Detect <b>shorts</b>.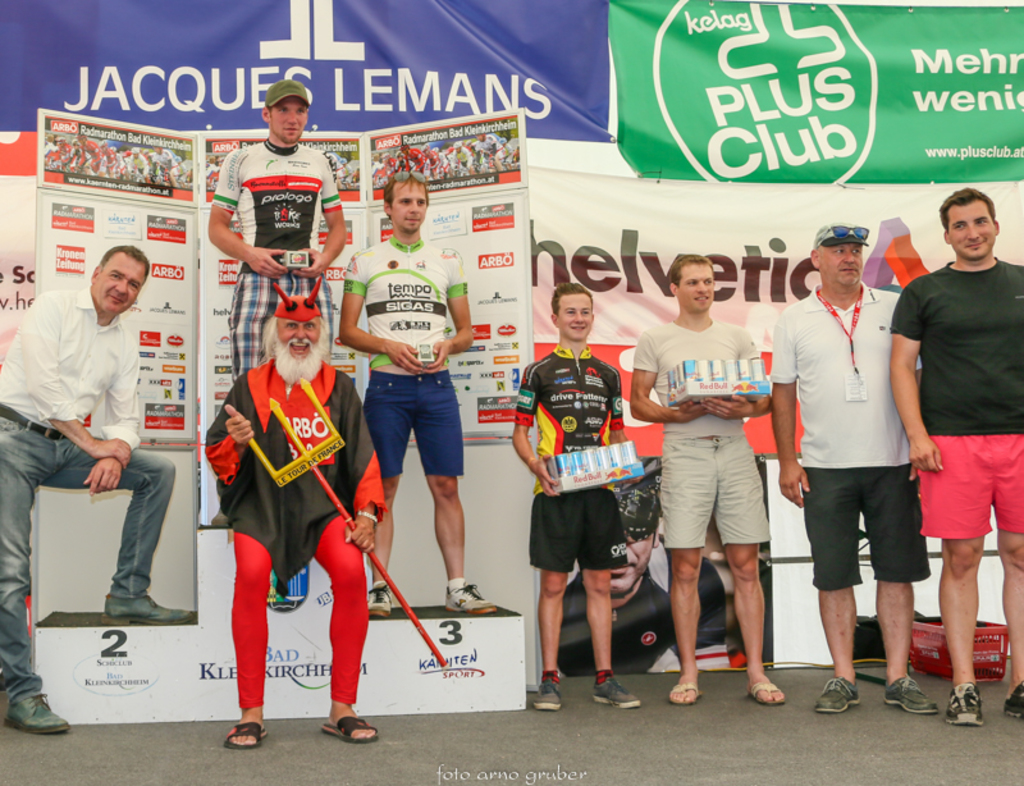
Detected at BBox(918, 429, 1023, 541).
